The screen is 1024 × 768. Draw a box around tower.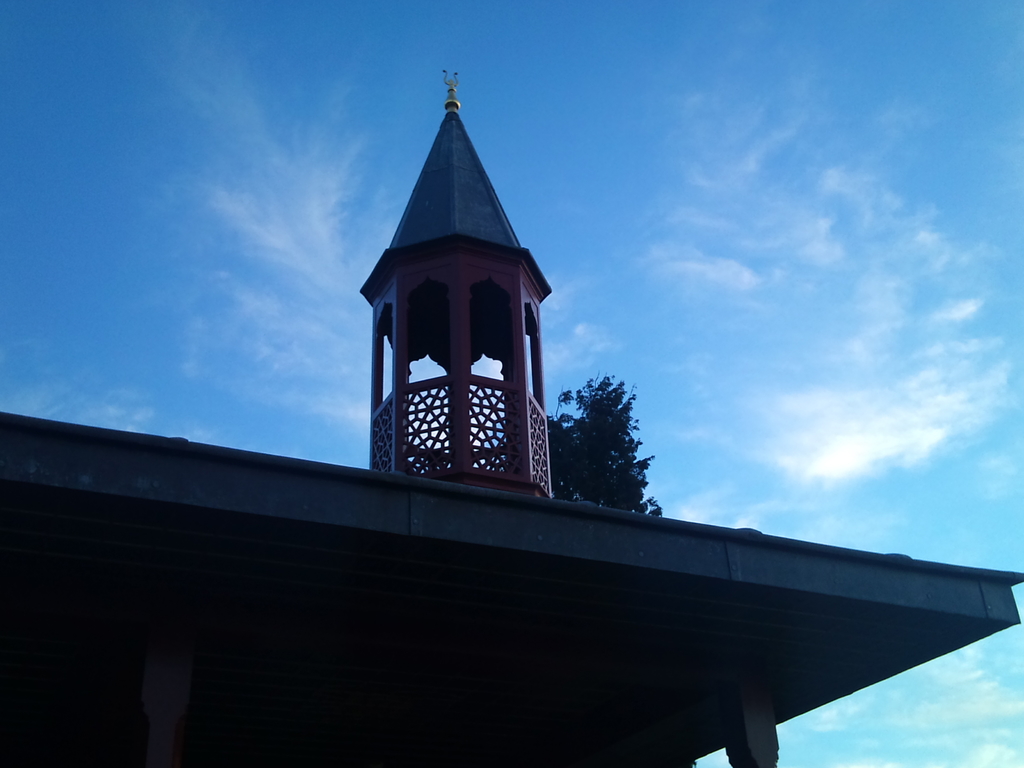
l=371, t=68, r=561, b=495.
